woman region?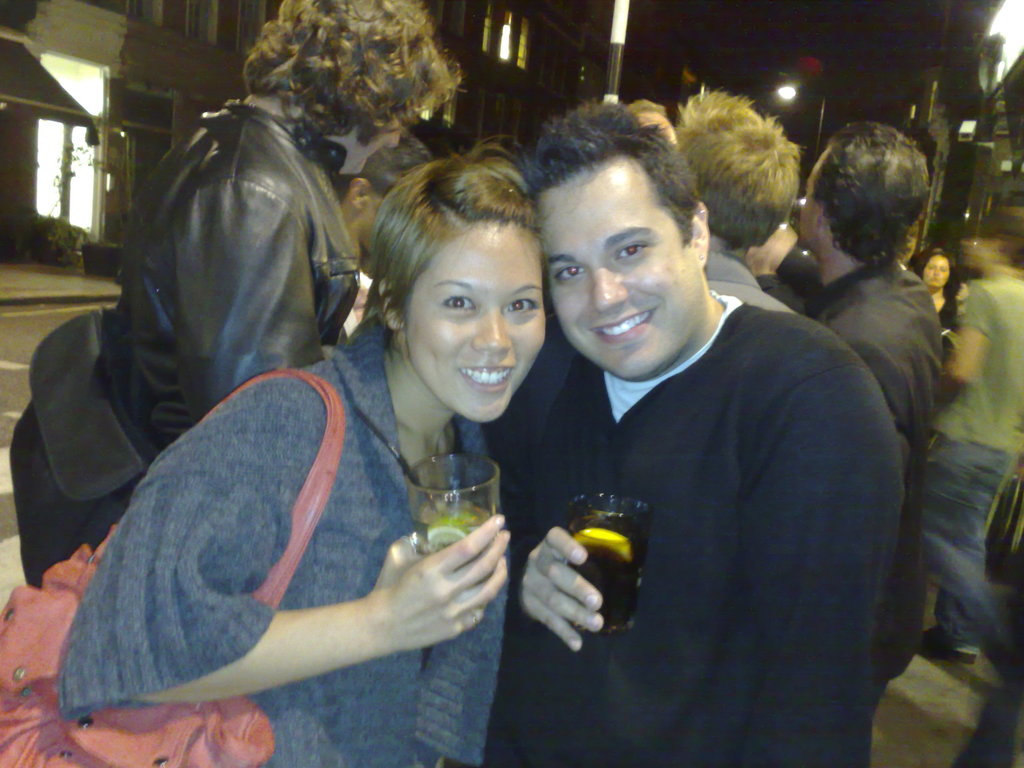
bbox=(62, 123, 604, 739)
